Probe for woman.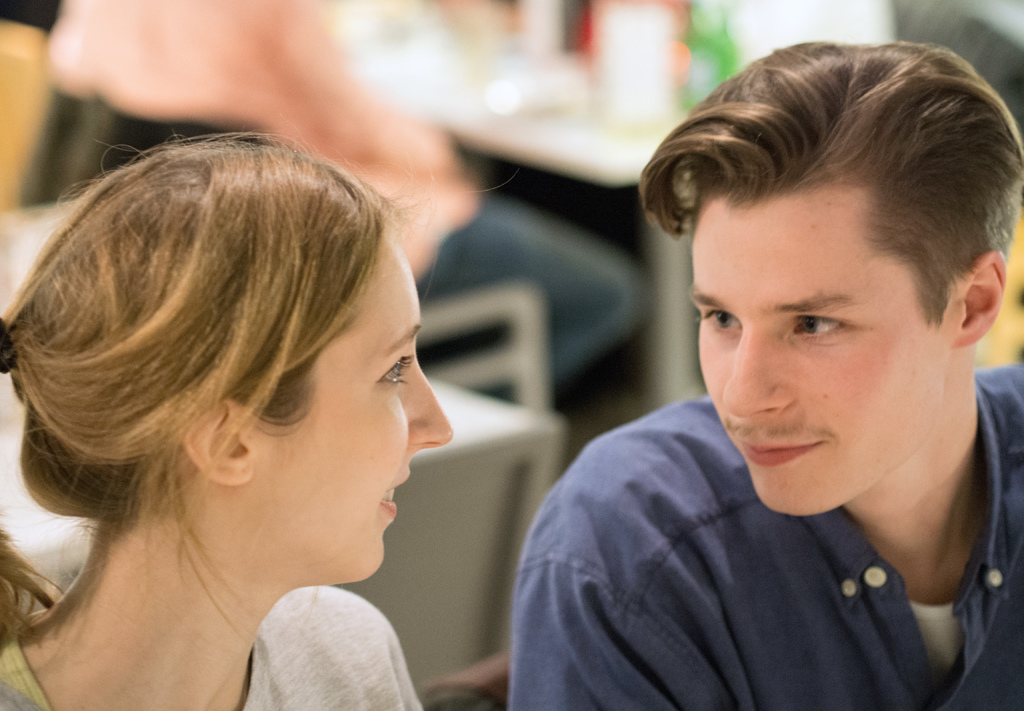
Probe result: x1=0, y1=94, x2=515, y2=710.
